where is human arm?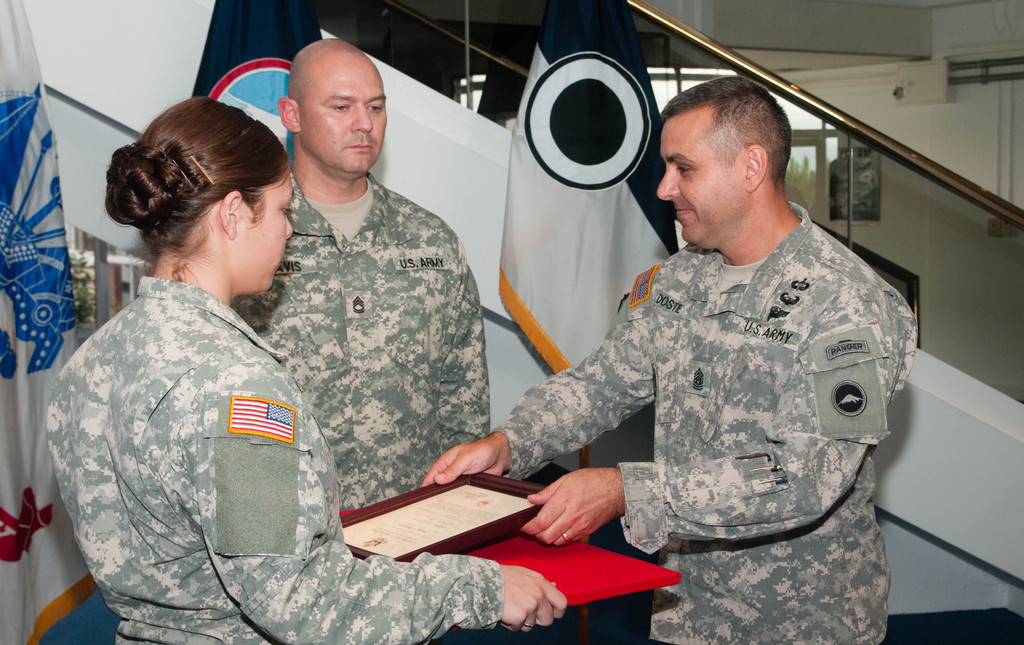
179 355 591 631.
